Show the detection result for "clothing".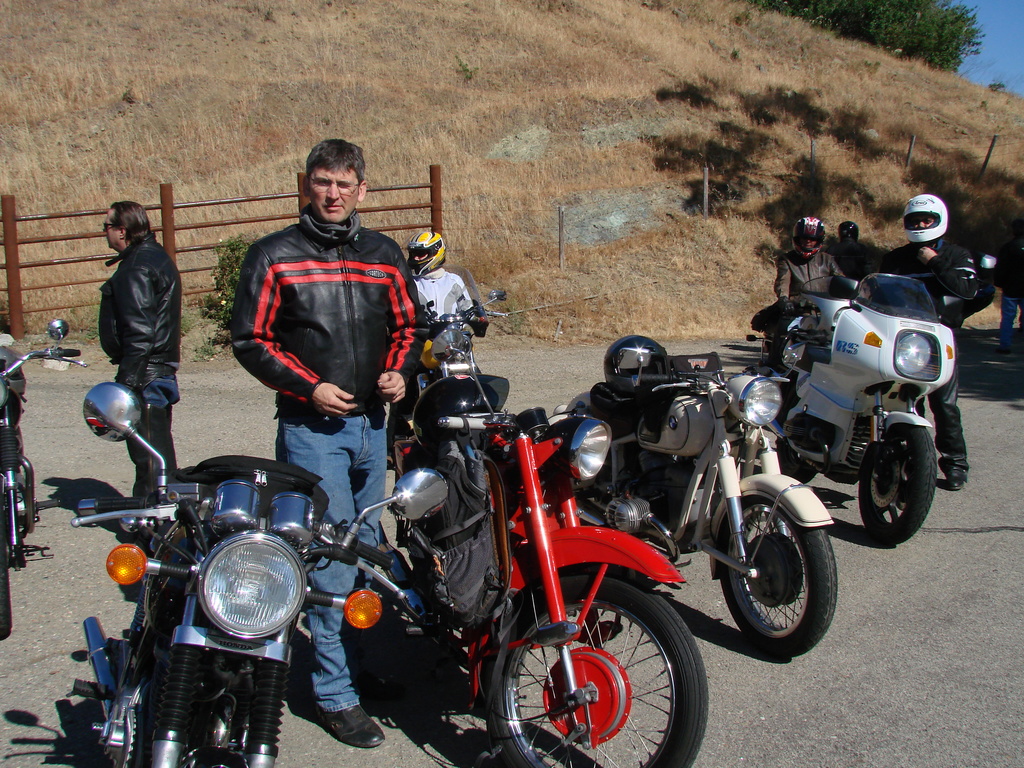
x1=401 y1=246 x2=496 y2=329.
